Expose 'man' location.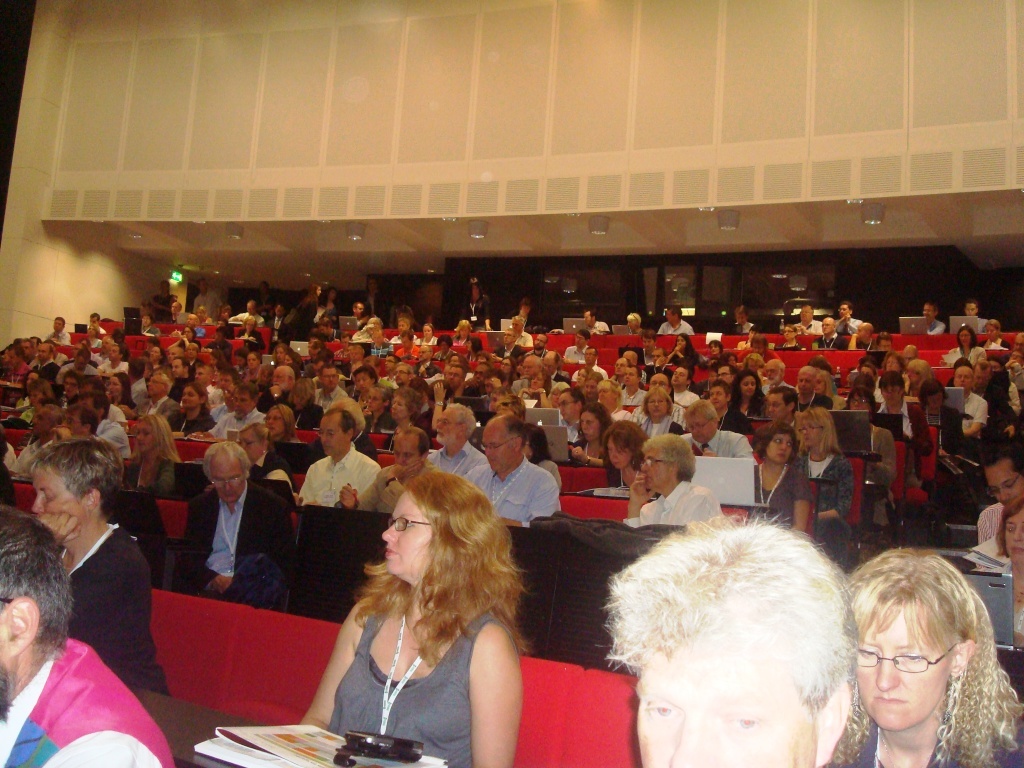
Exposed at BBox(661, 304, 700, 338).
